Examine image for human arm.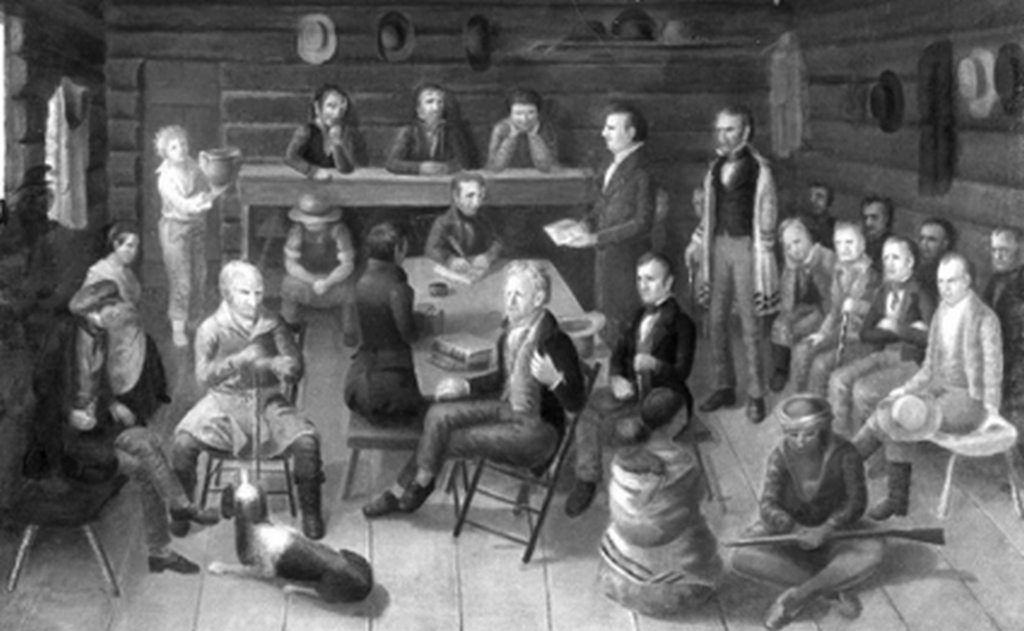
Examination result: x1=113, y1=392, x2=132, y2=426.
